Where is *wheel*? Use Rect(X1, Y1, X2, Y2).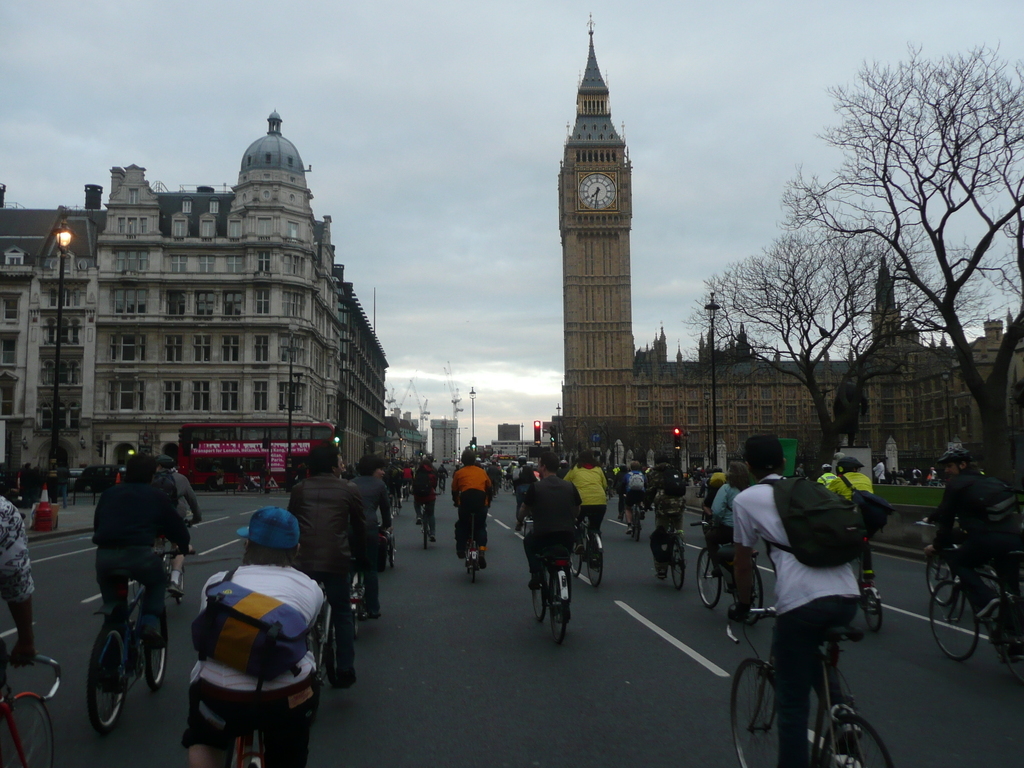
Rect(530, 578, 548, 621).
